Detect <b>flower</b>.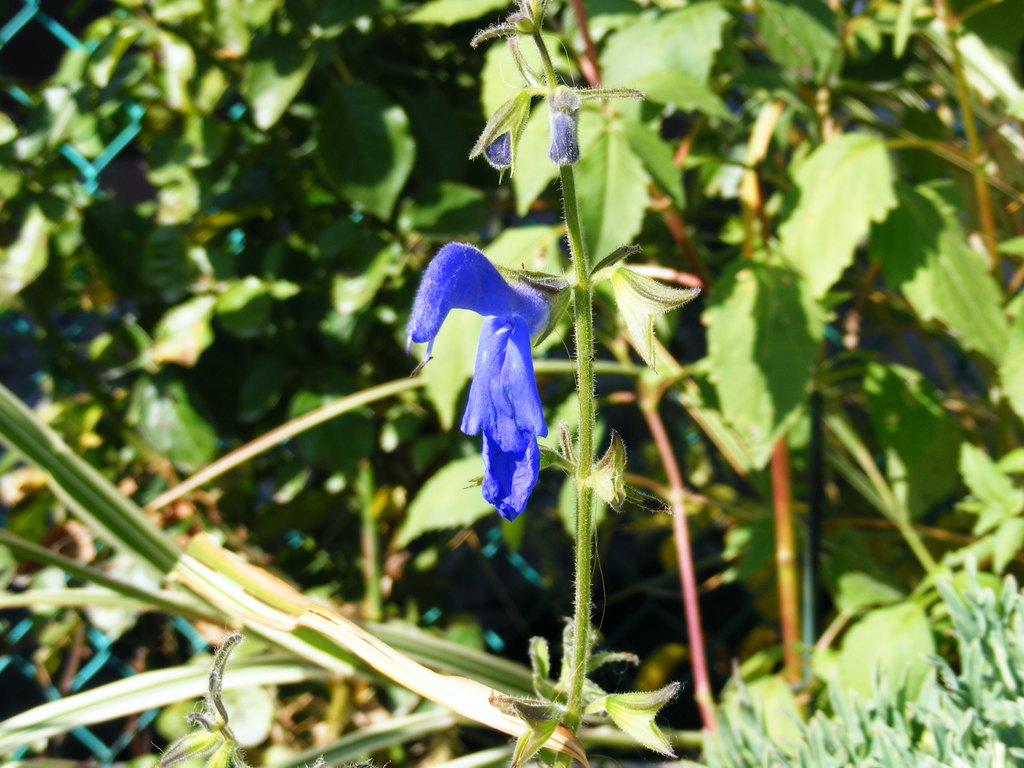
Detected at bbox=[404, 218, 591, 556].
